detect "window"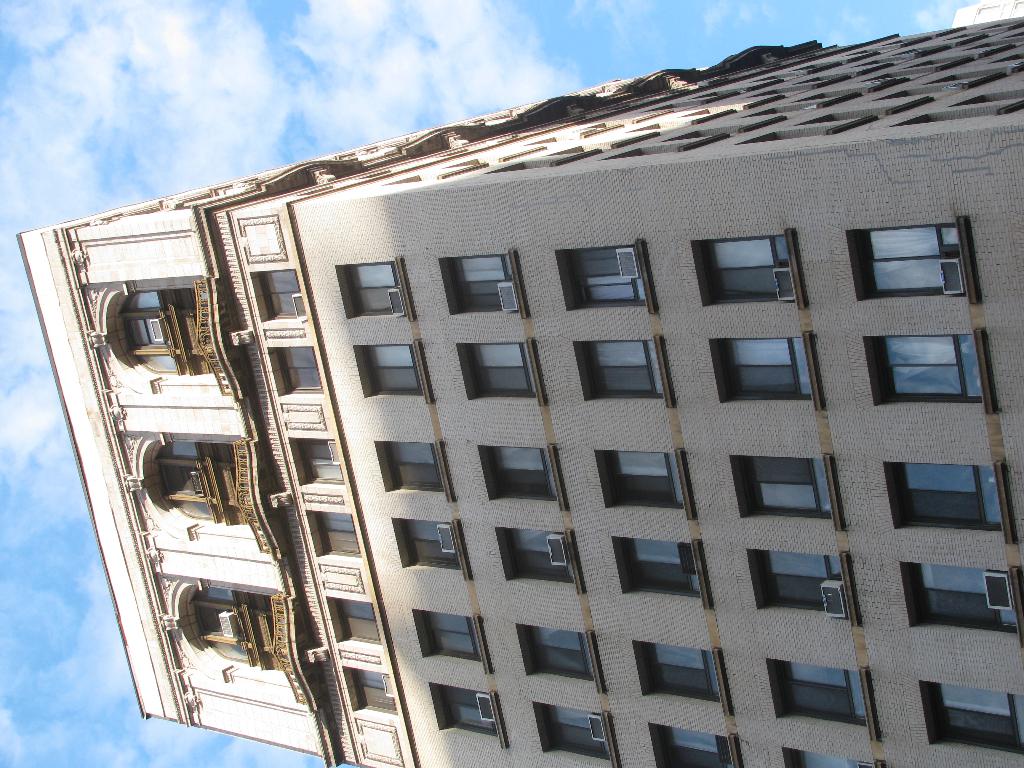
pyautogui.locateOnScreen(333, 601, 378, 647)
